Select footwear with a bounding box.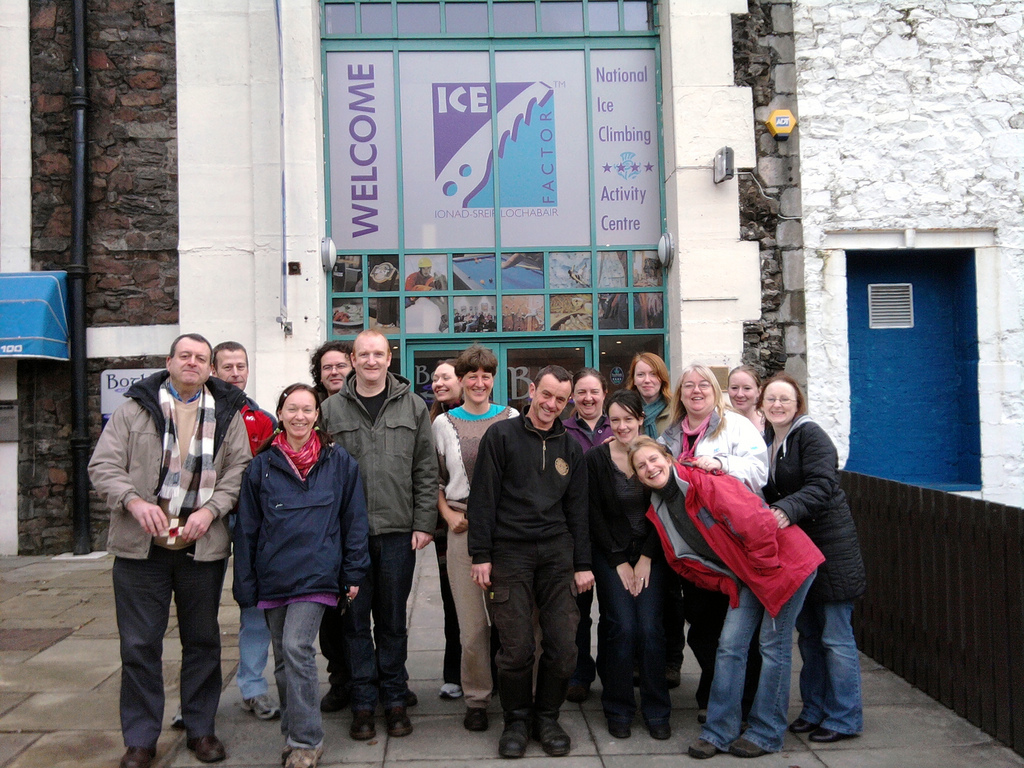
rect(242, 696, 283, 715).
